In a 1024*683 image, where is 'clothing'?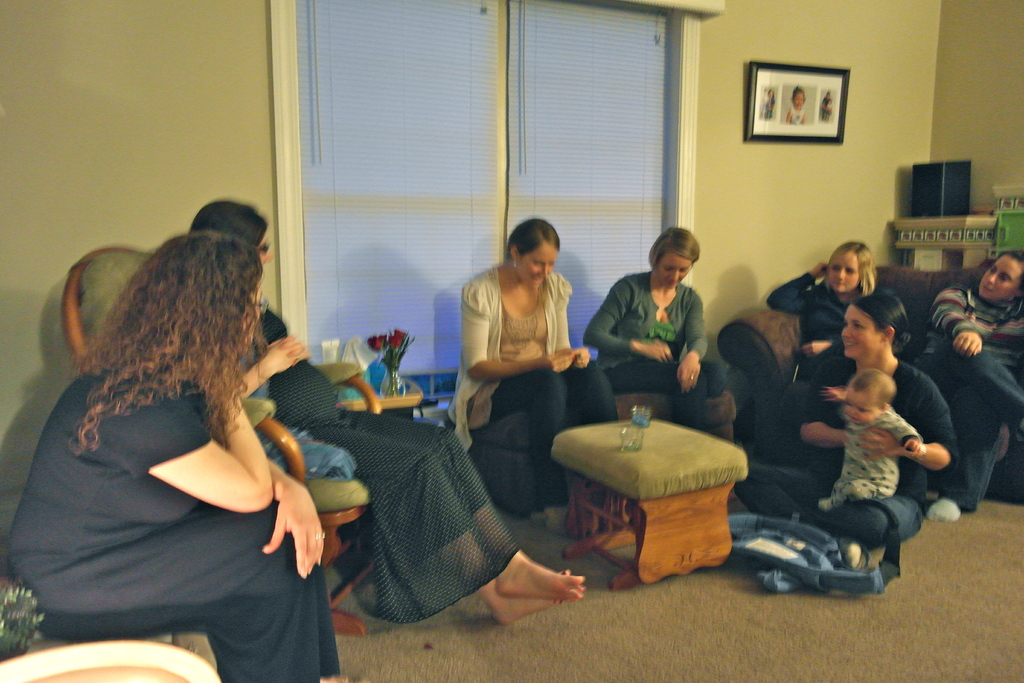
[448, 264, 618, 511].
